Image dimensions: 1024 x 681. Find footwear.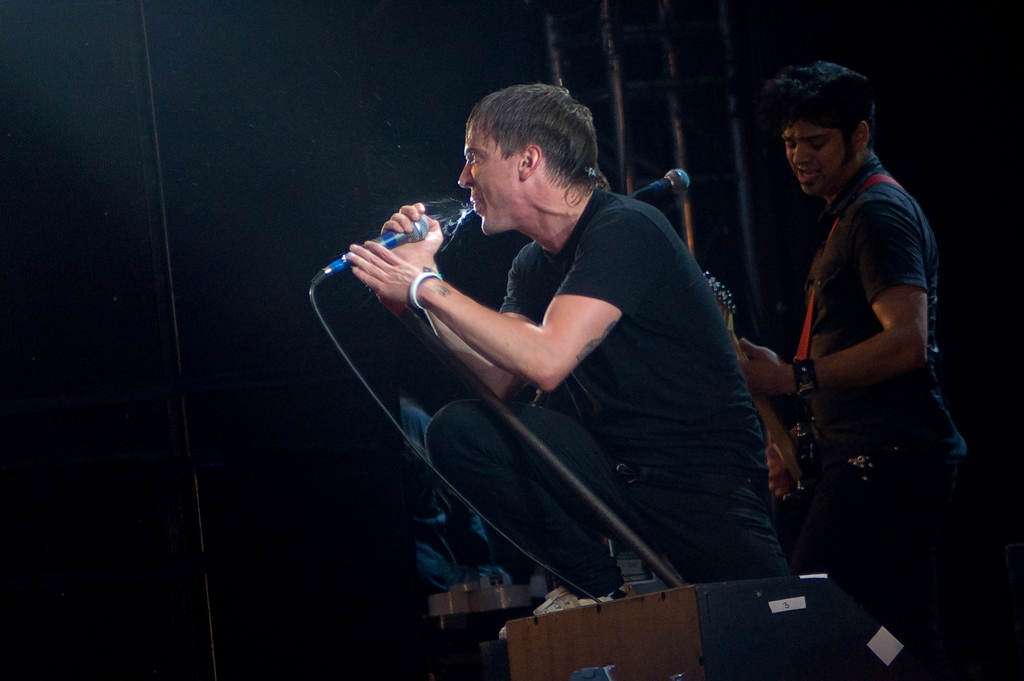
<region>497, 592, 609, 650</region>.
